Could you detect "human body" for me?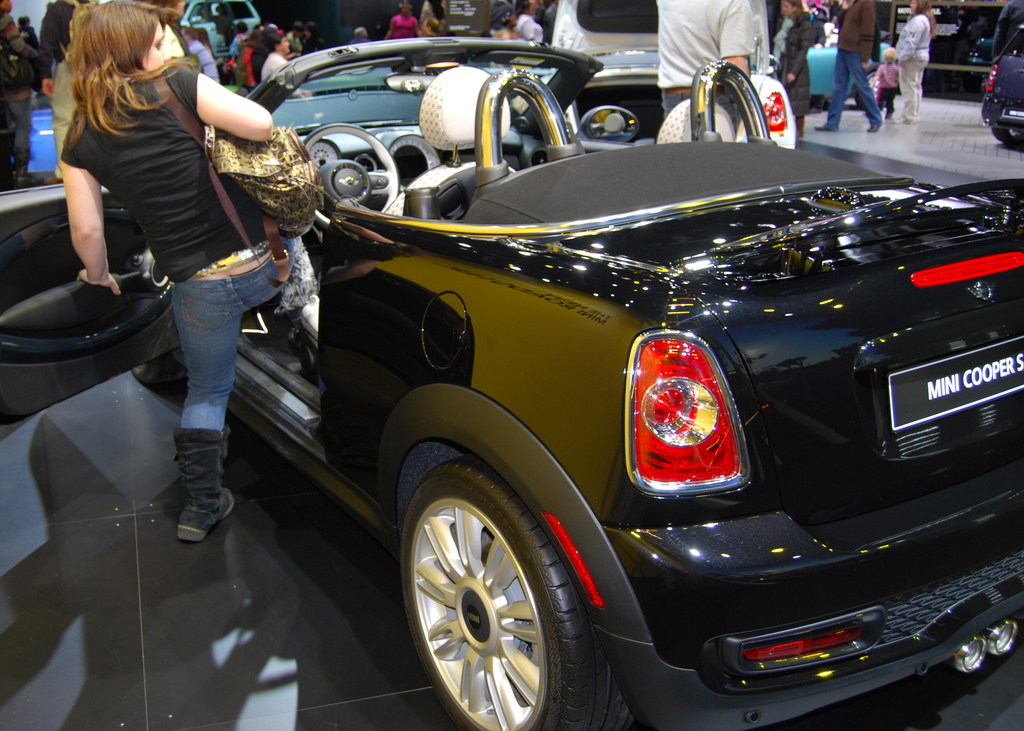
Detection result: rect(486, 23, 515, 40).
